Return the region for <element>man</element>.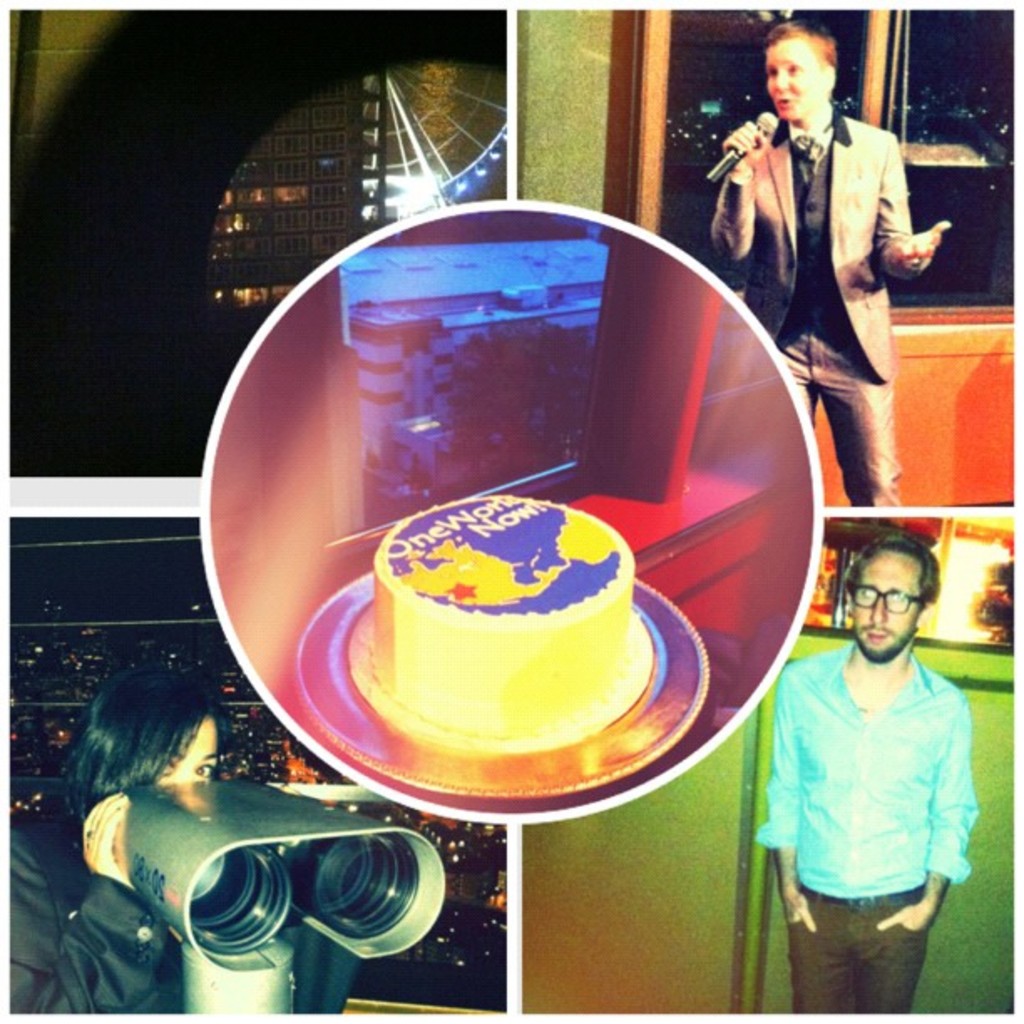
(left=708, top=17, right=952, bottom=505).
